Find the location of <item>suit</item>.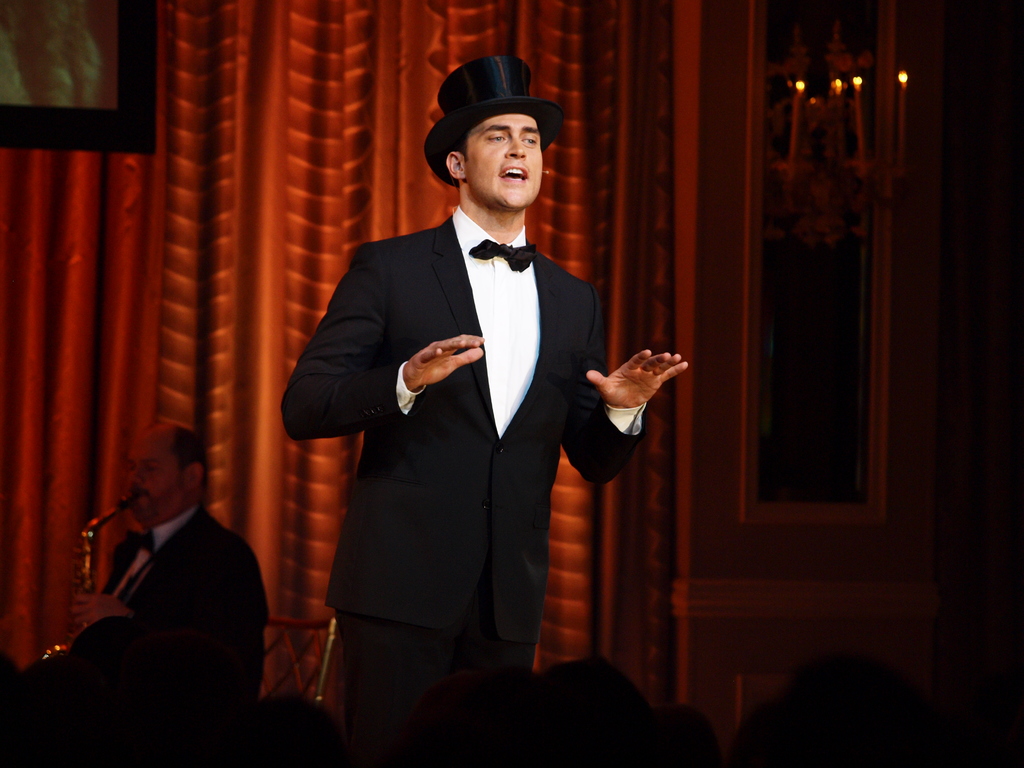
Location: 68 500 263 724.
